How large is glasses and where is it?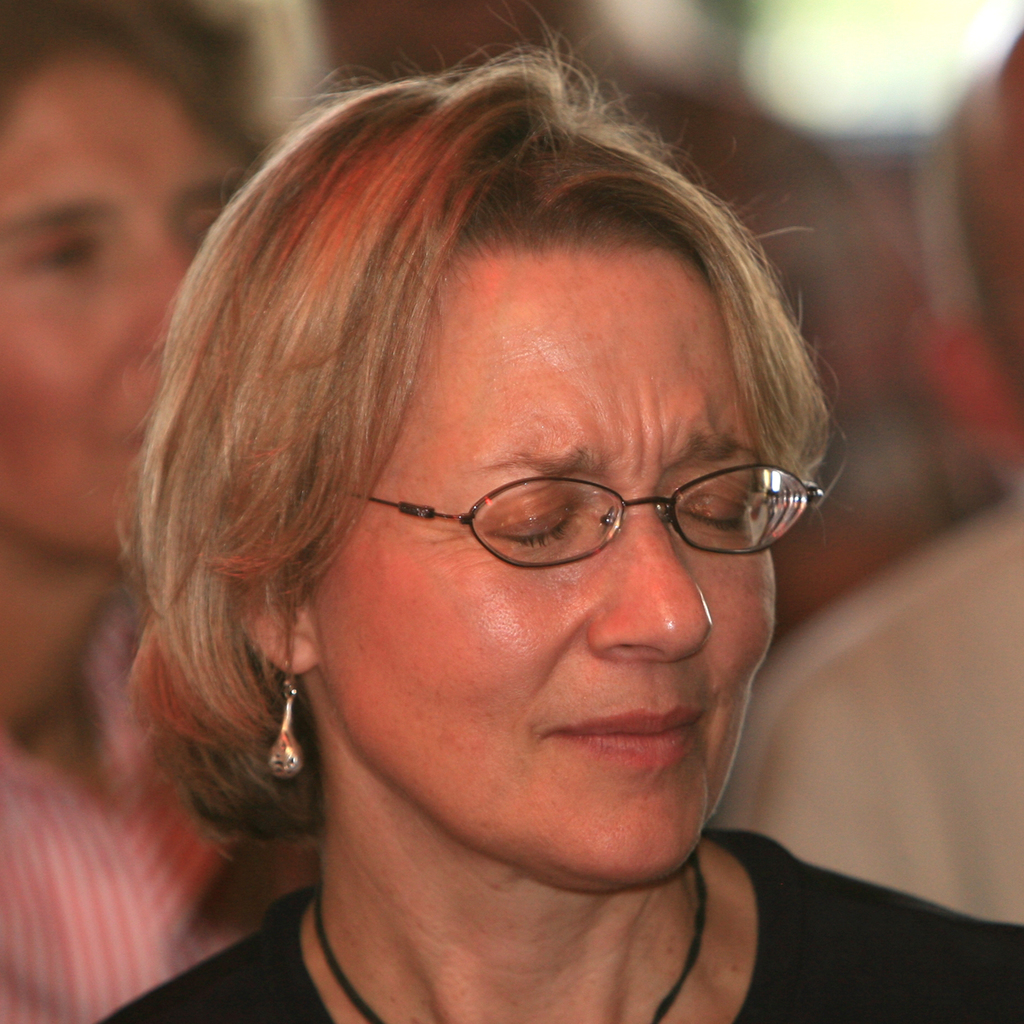
Bounding box: 341,453,813,573.
